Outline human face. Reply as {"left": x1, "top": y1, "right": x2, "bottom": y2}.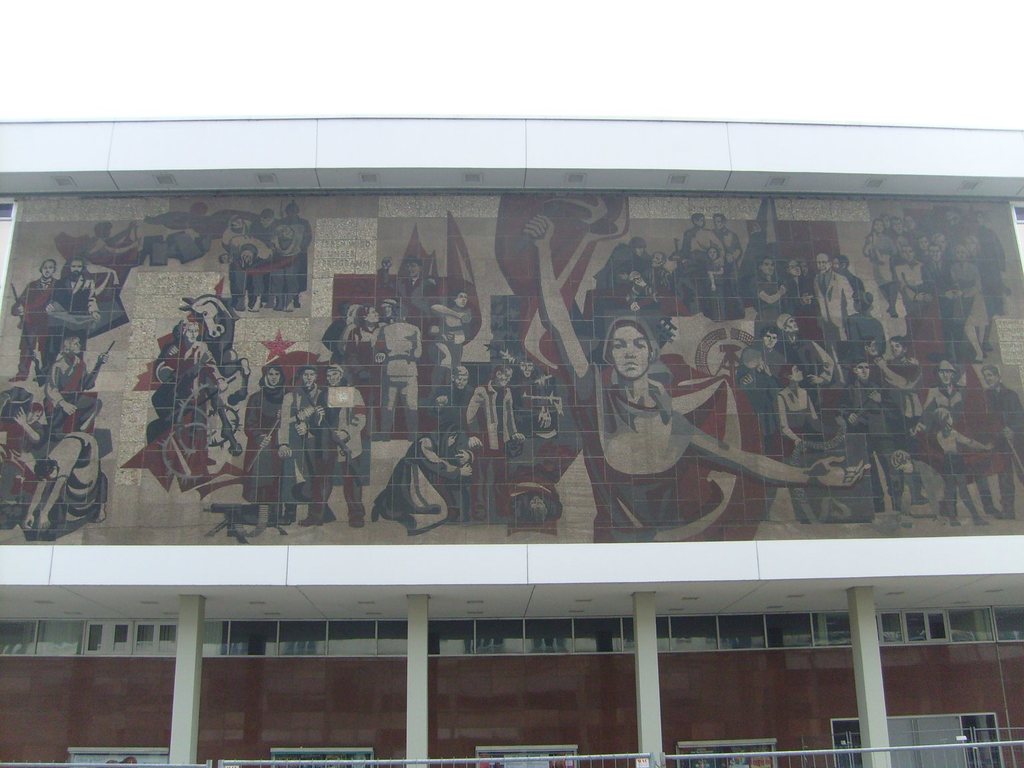
{"left": 653, "top": 254, "right": 661, "bottom": 269}.
